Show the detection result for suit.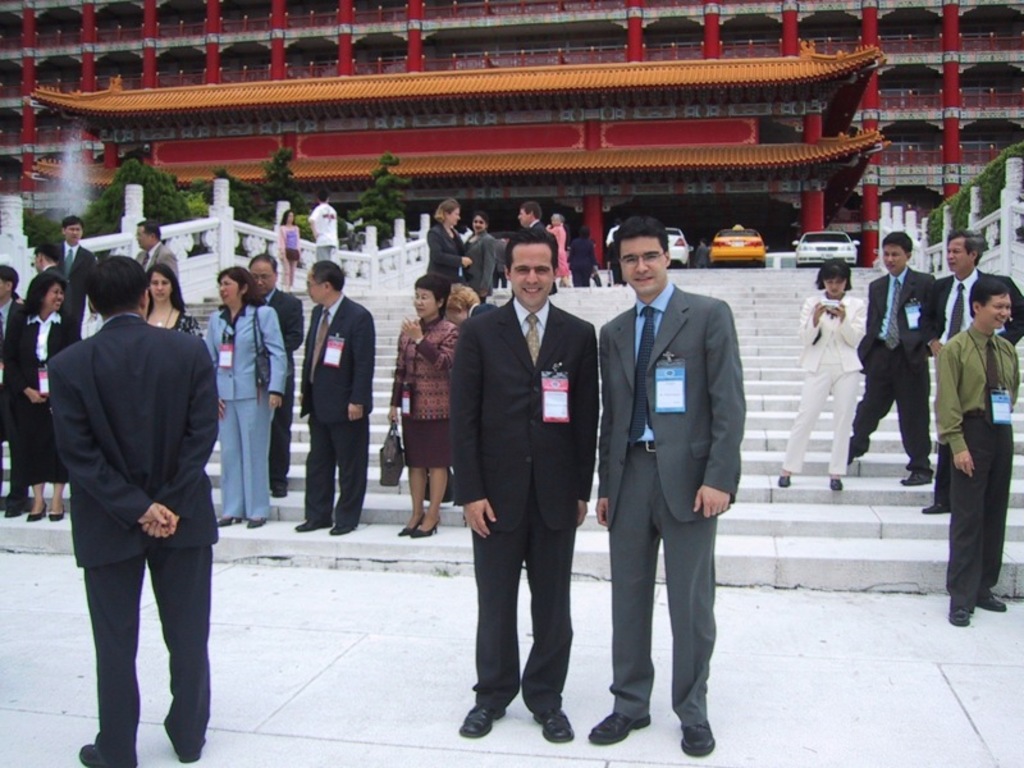
select_region(204, 302, 285, 518).
